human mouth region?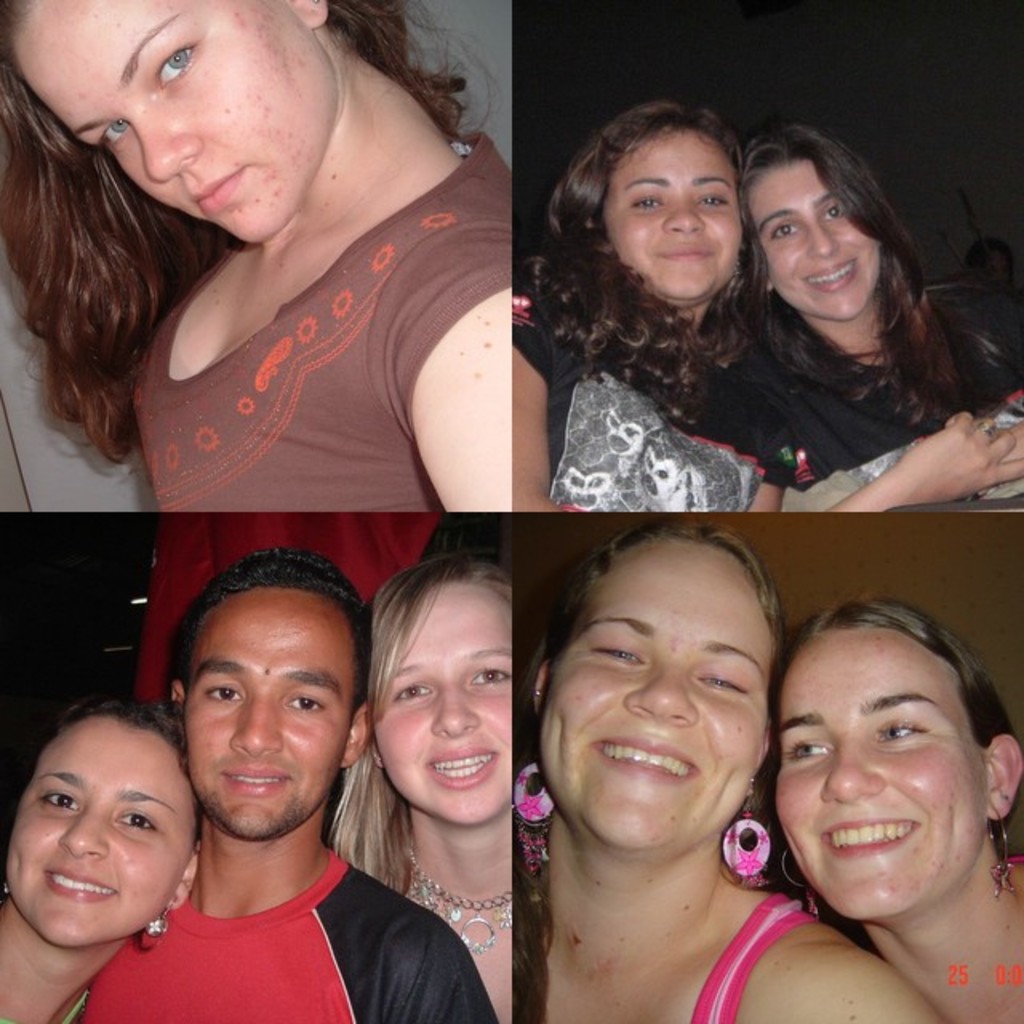
216:765:293:802
